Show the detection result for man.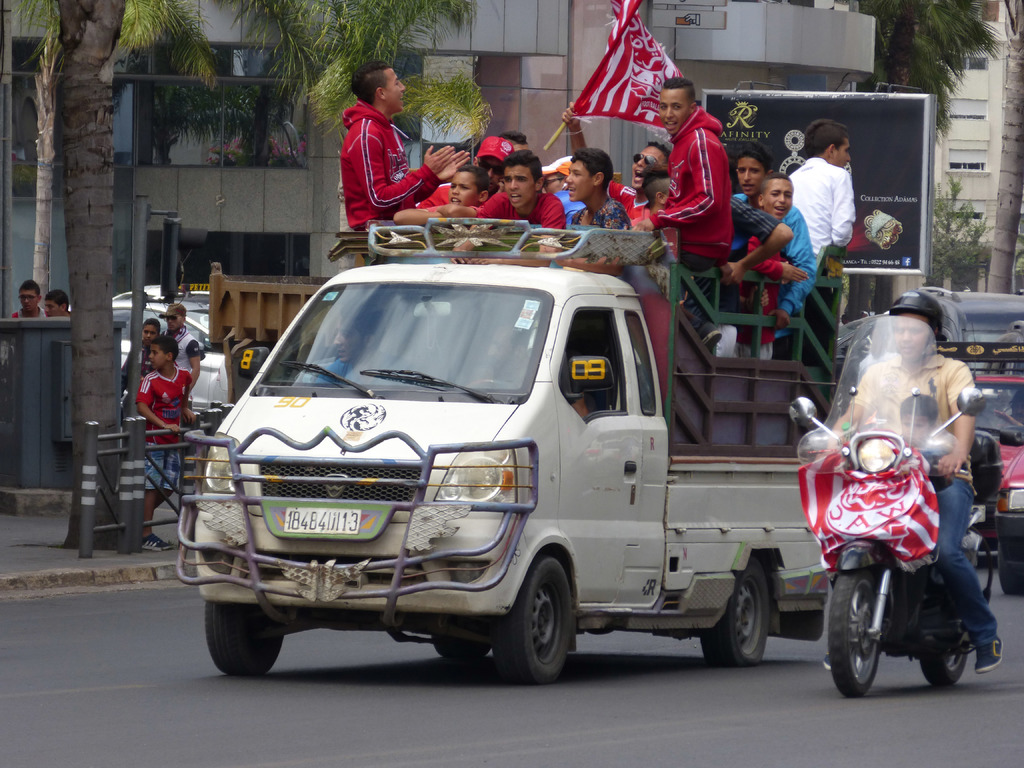
333:53:477:232.
